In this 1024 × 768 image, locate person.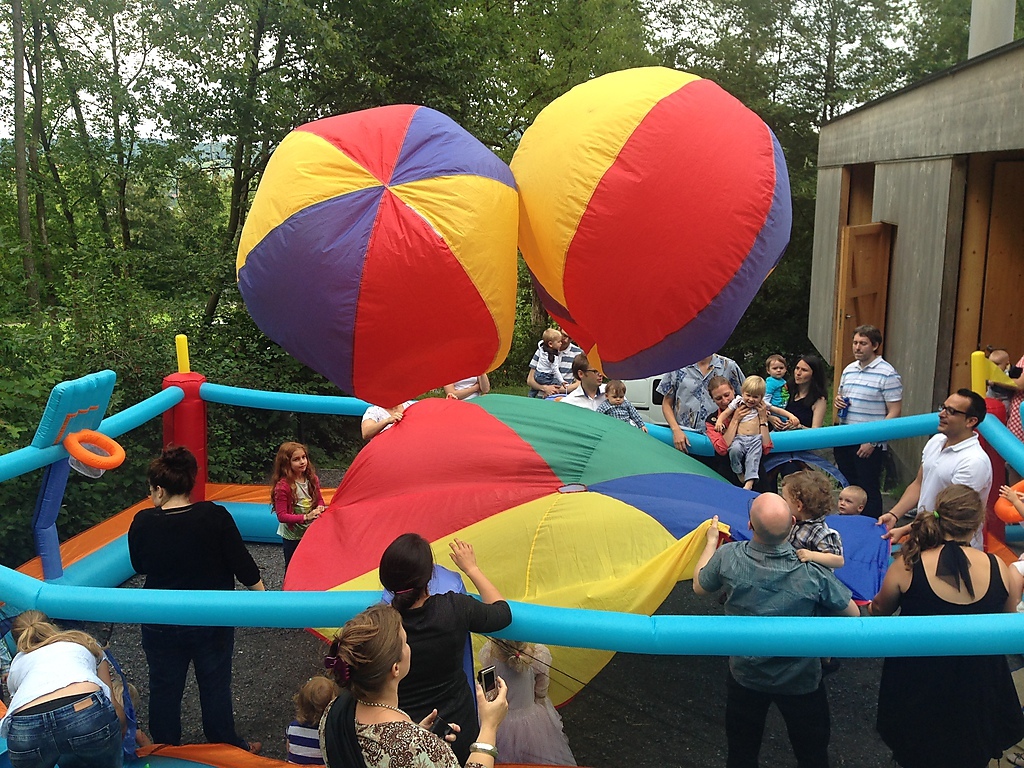
Bounding box: select_region(282, 676, 340, 767).
